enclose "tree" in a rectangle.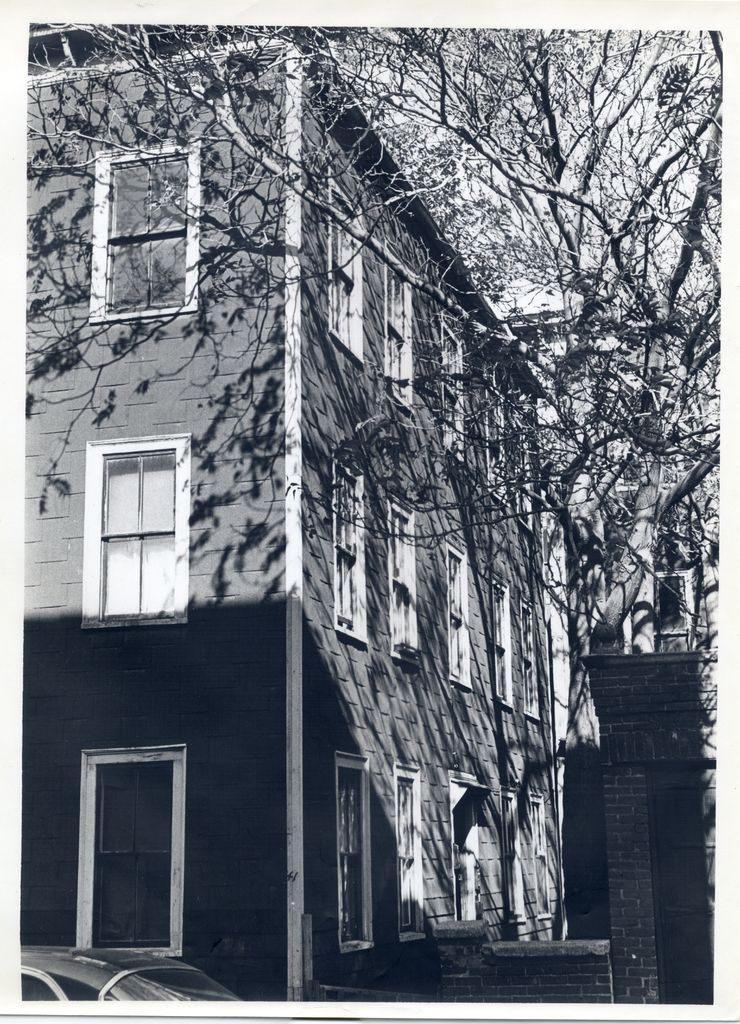
<bbox>3, 23, 727, 924</bbox>.
